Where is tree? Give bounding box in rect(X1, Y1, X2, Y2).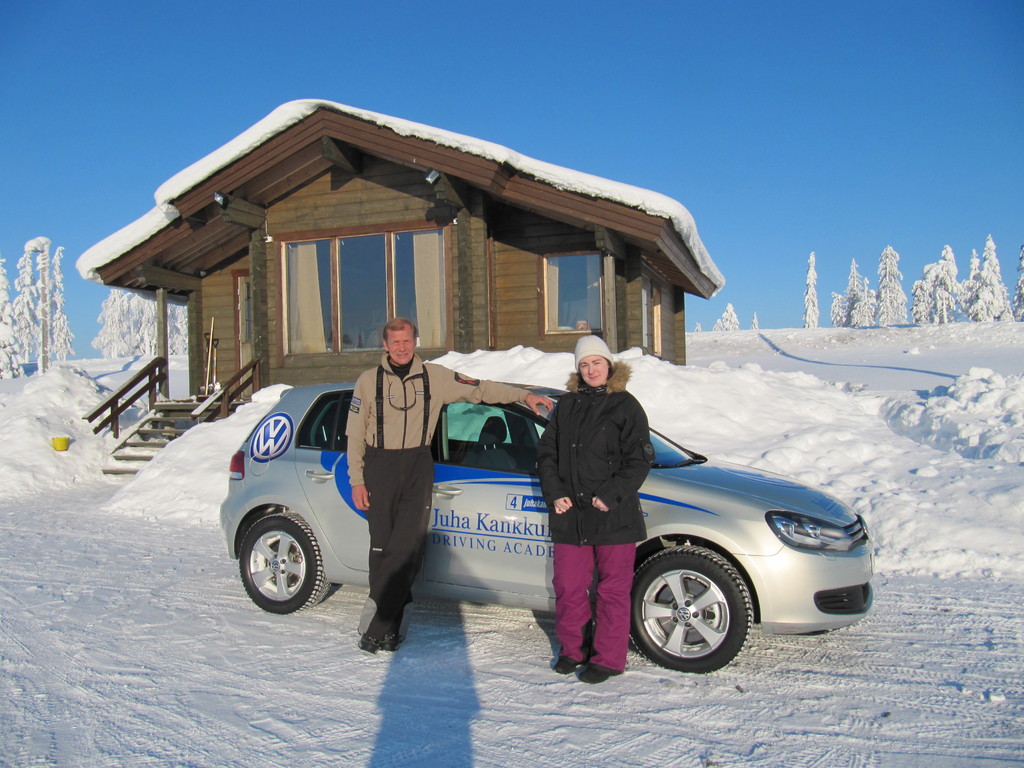
rect(875, 246, 909, 330).
